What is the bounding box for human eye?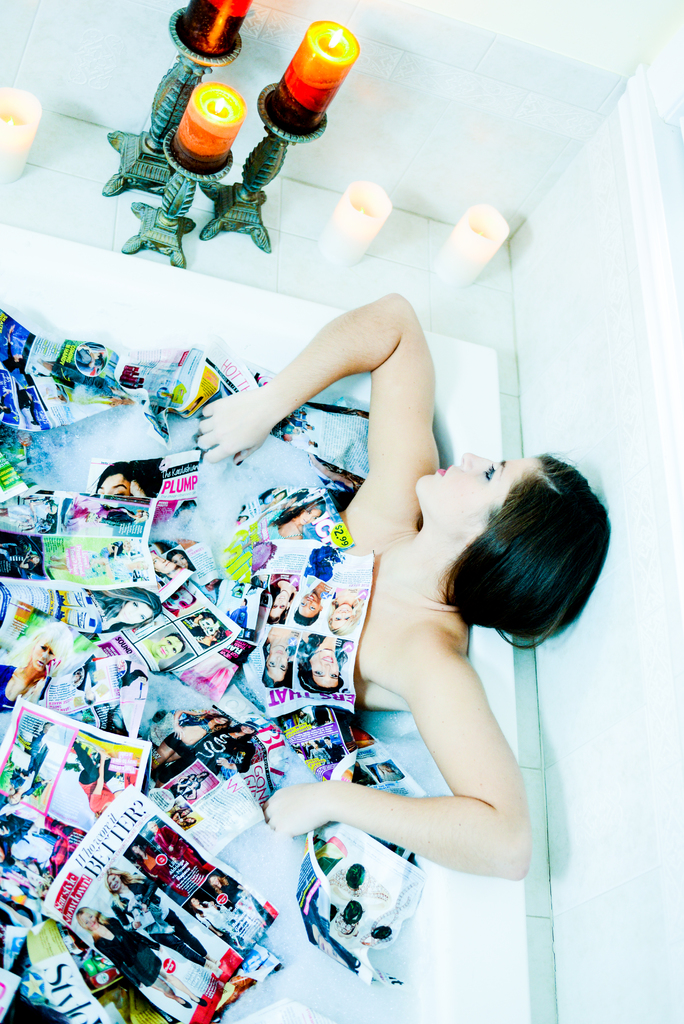
Rect(305, 511, 310, 514).
